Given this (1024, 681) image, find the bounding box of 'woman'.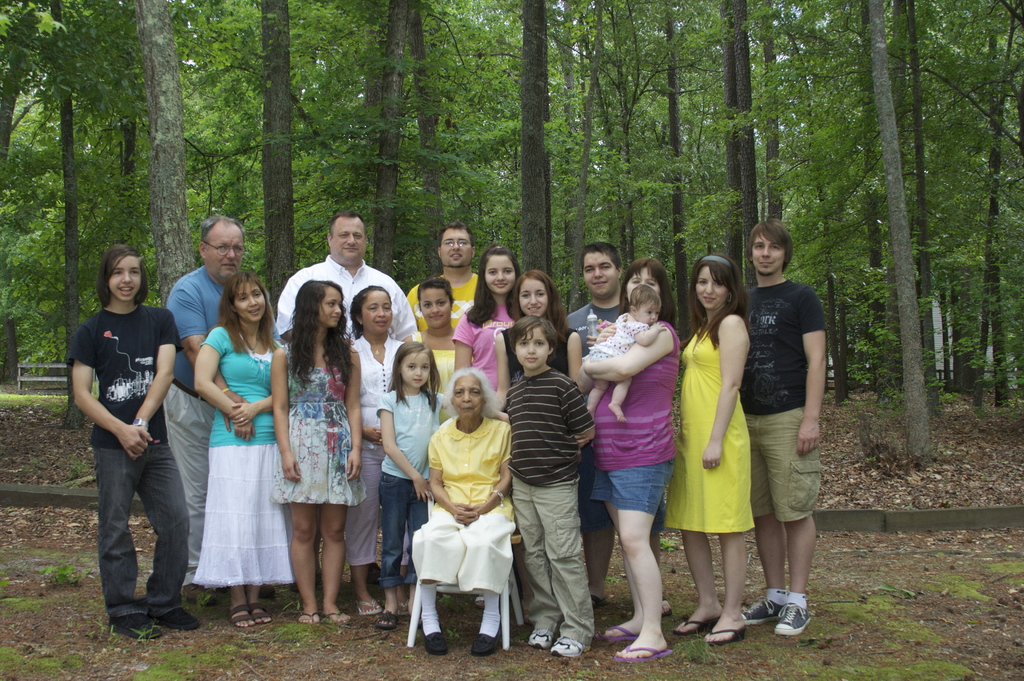
340,284,412,618.
